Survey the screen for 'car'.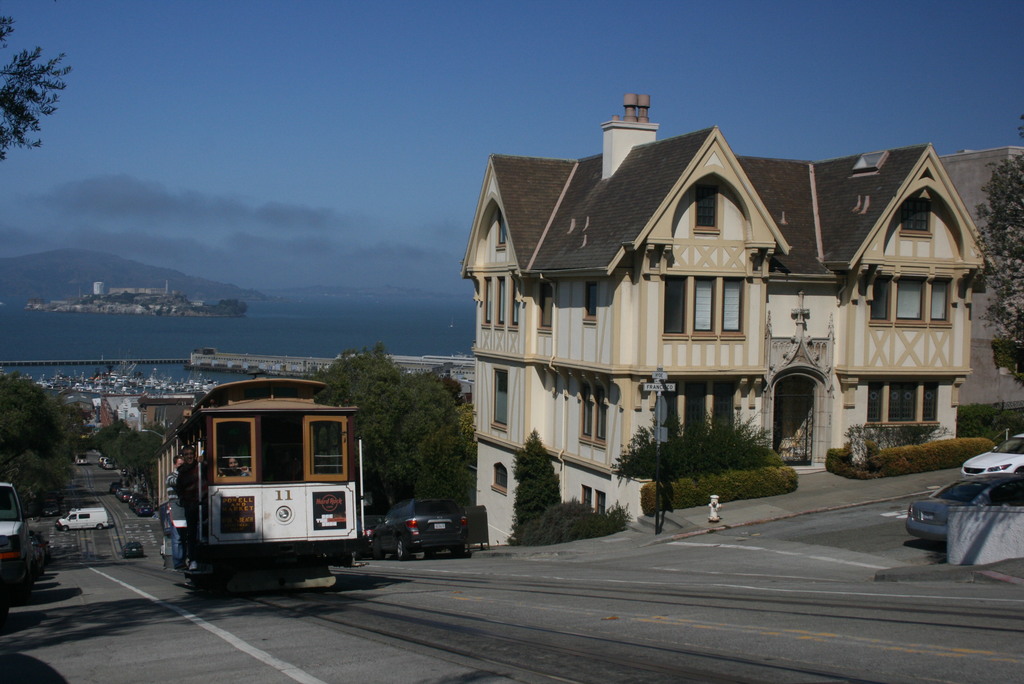
Survey found: bbox=[69, 453, 87, 466].
